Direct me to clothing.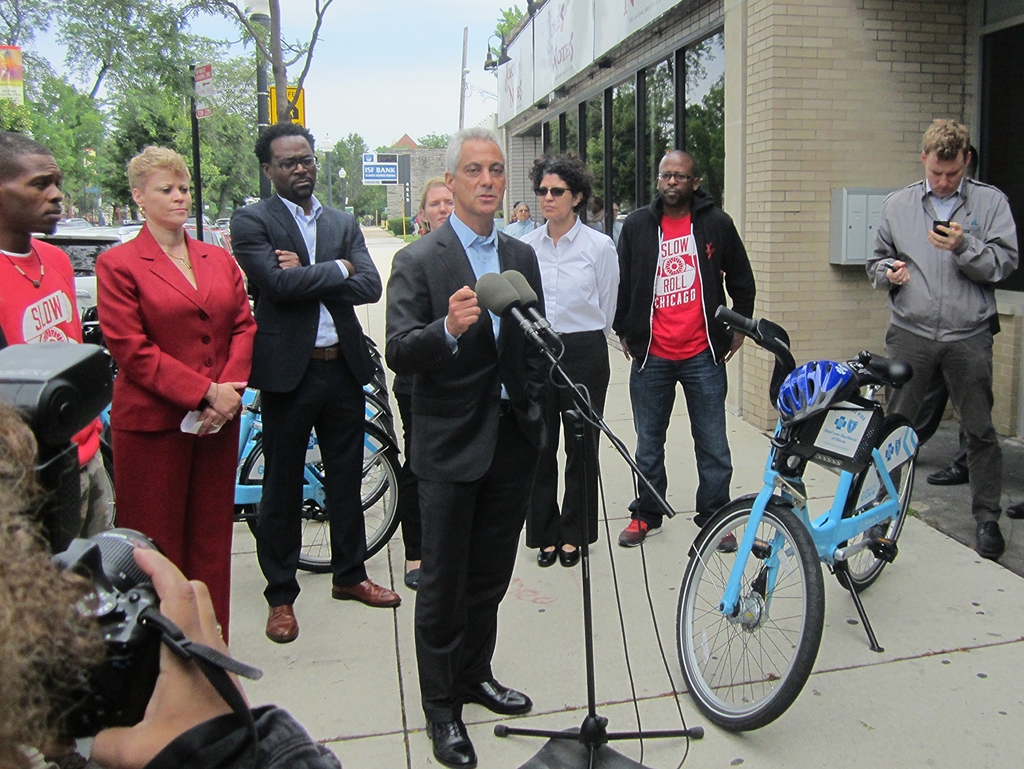
Direction: box(385, 208, 548, 726).
